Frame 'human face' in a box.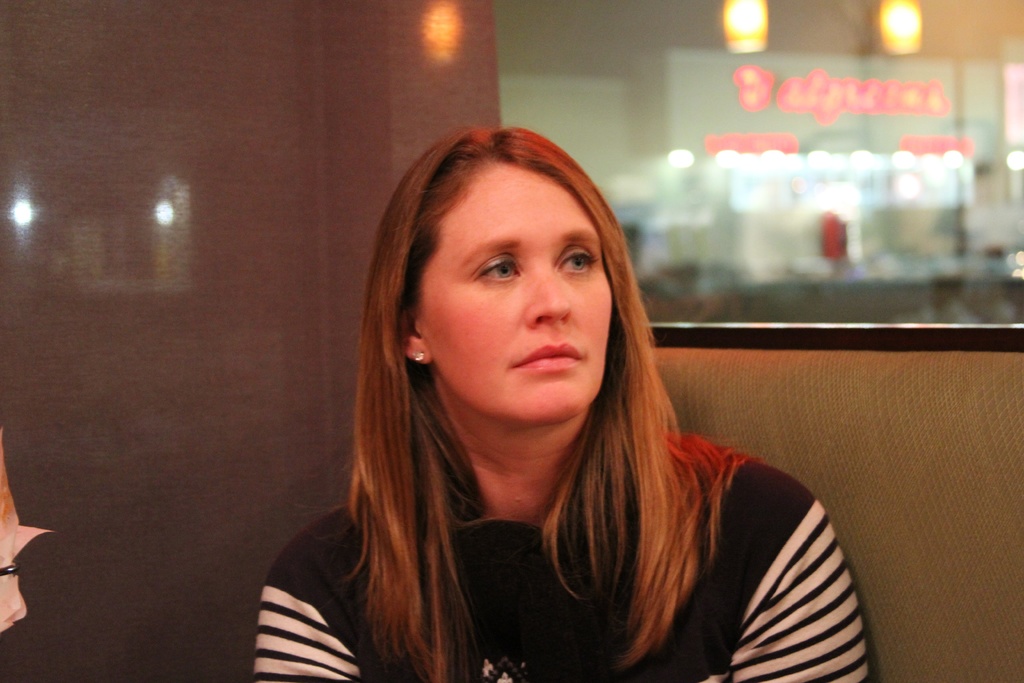
[417, 168, 608, 425].
